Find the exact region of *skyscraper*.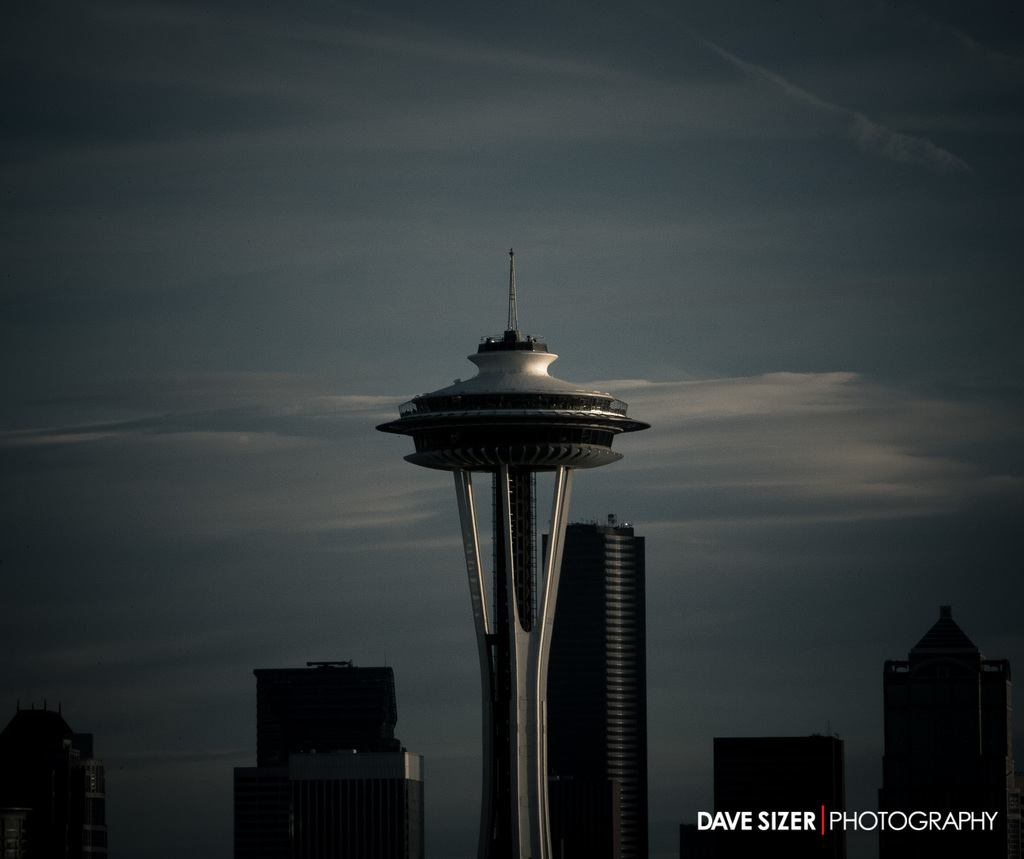
Exact region: [717,735,849,858].
